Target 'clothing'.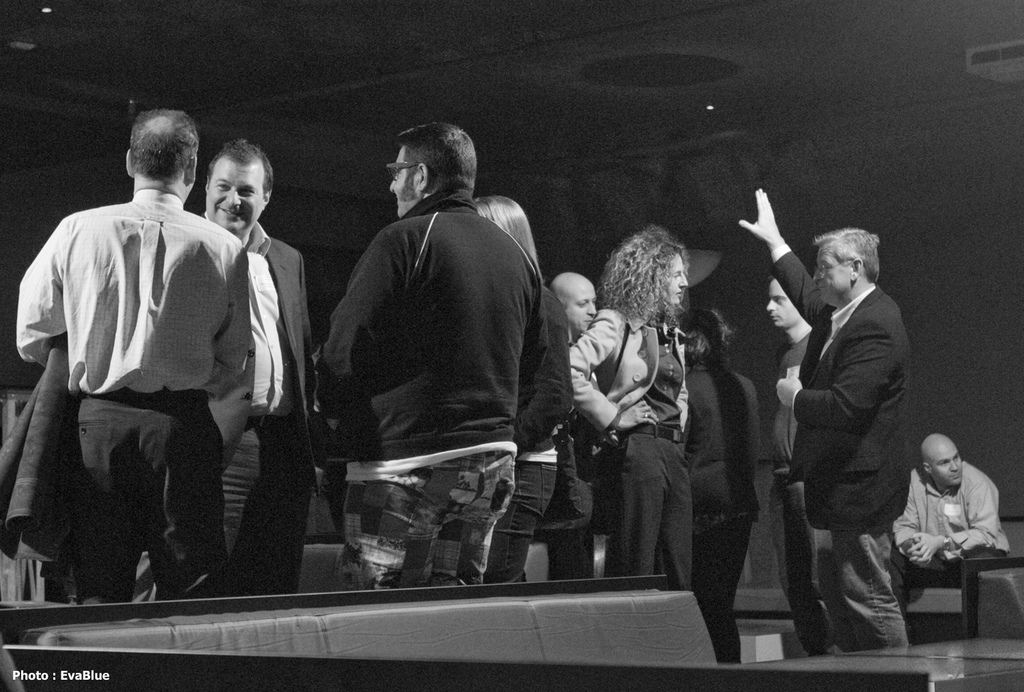
Target region: box(299, 182, 576, 592).
